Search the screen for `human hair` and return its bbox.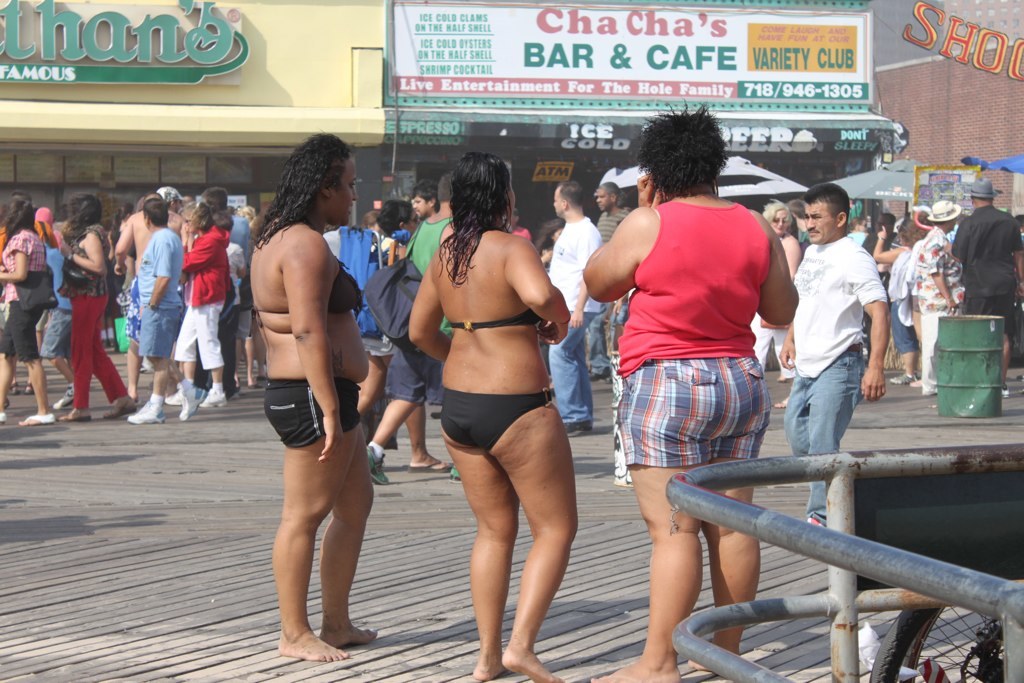
Found: (762, 204, 791, 223).
